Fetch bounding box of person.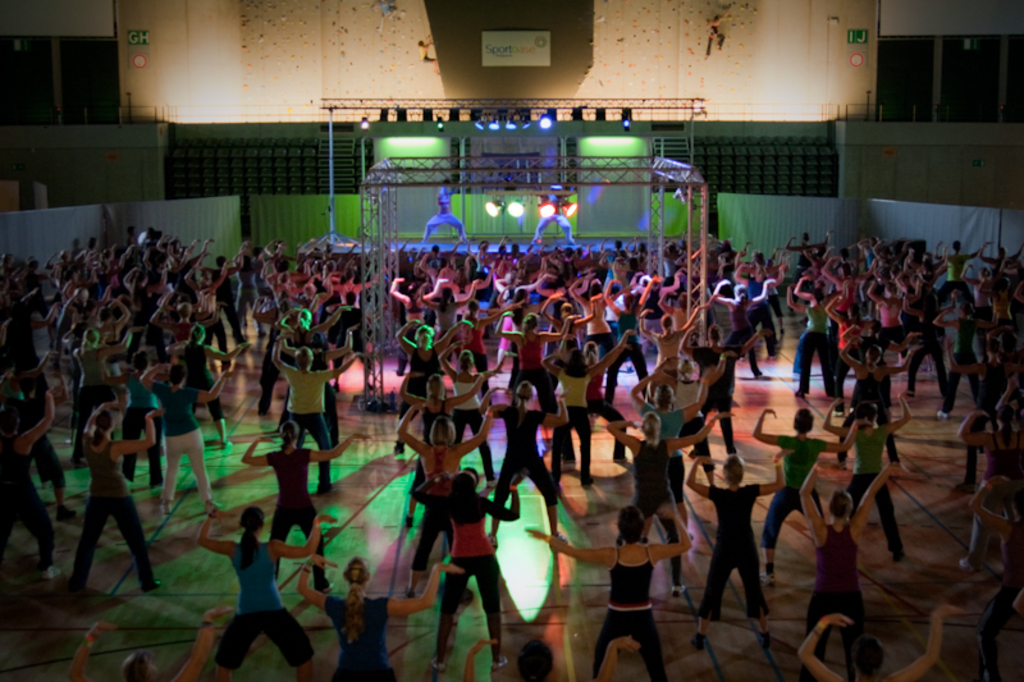
Bbox: BBox(60, 607, 238, 681).
